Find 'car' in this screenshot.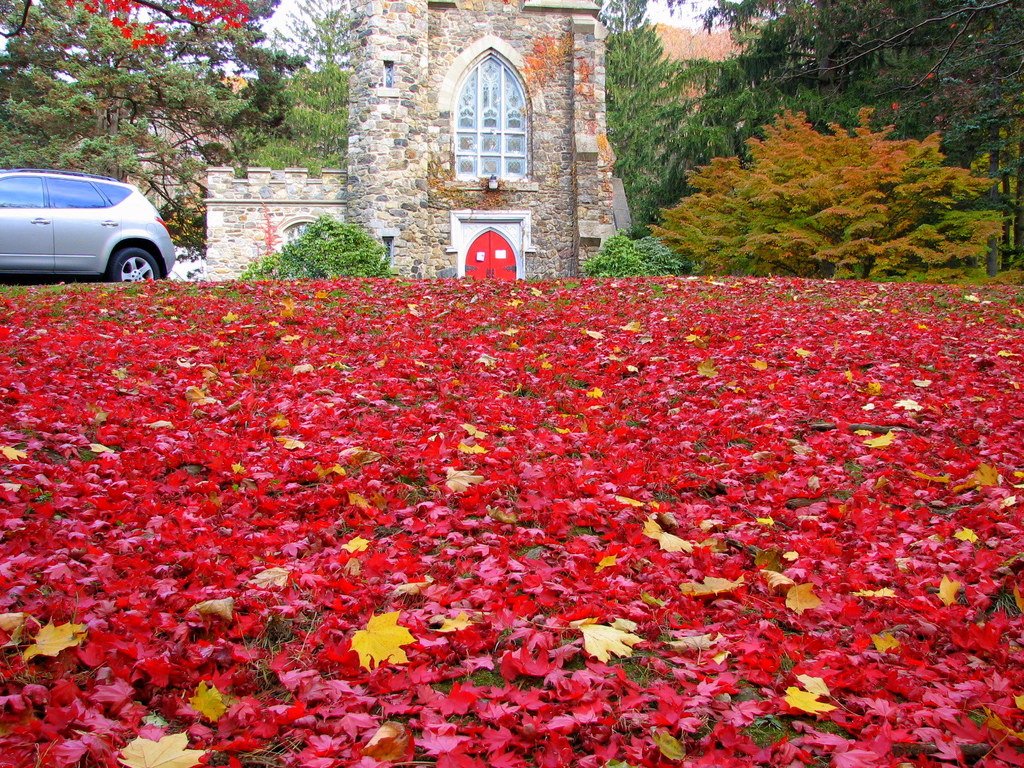
The bounding box for 'car' is {"x1": 0, "y1": 166, "x2": 174, "y2": 284}.
